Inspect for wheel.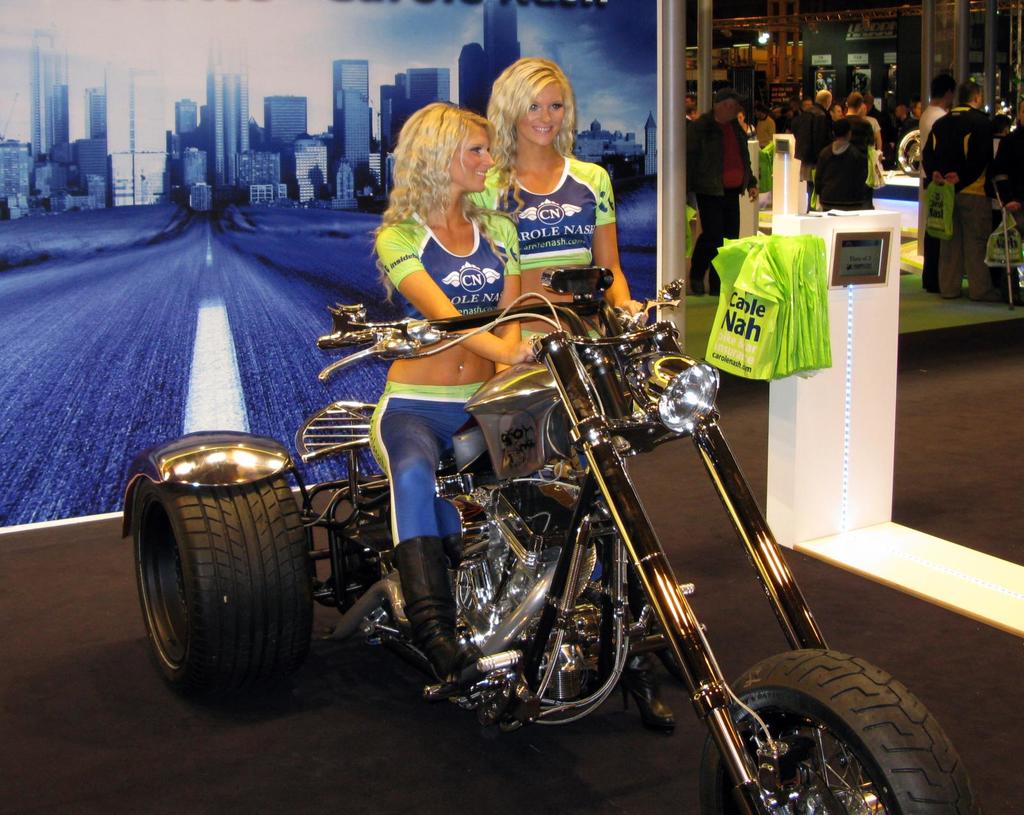
Inspection: region(133, 475, 316, 707).
